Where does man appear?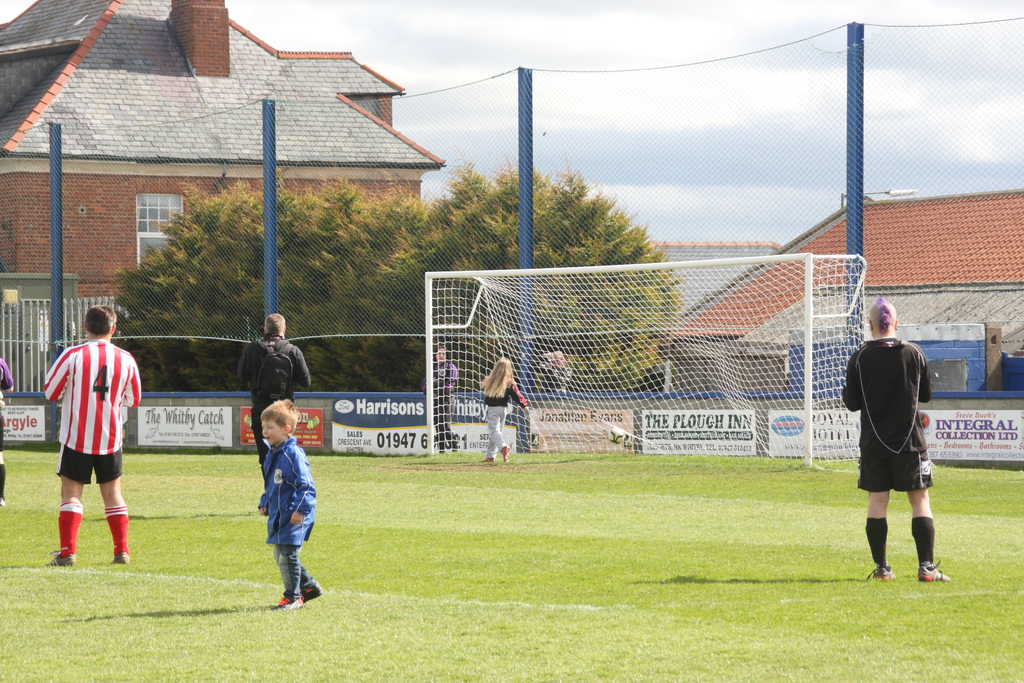
Appears at pyautogui.locateOnScreen(851, 309, 952, 596).
